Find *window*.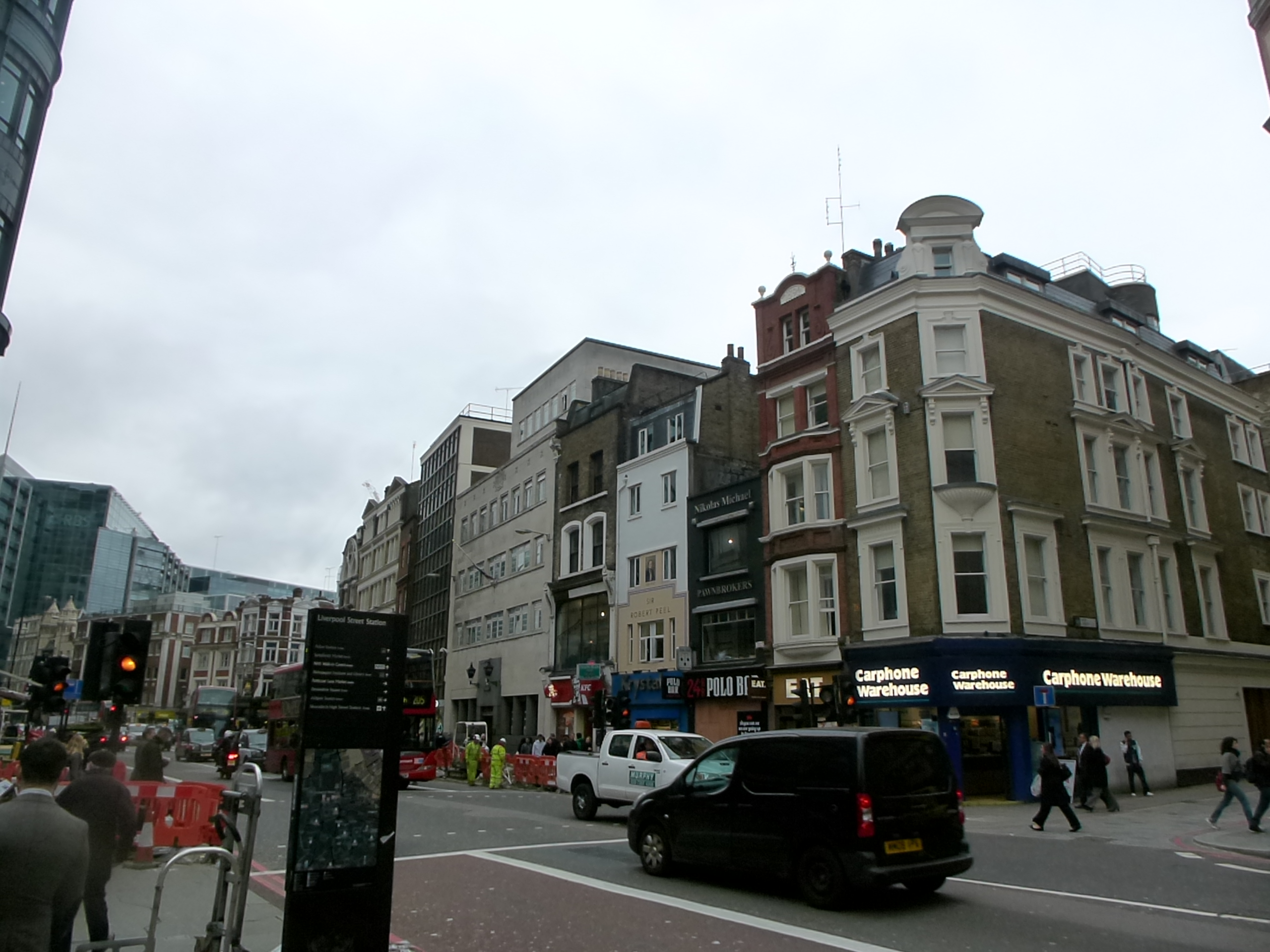
<box>435,264,449,311</box>.
